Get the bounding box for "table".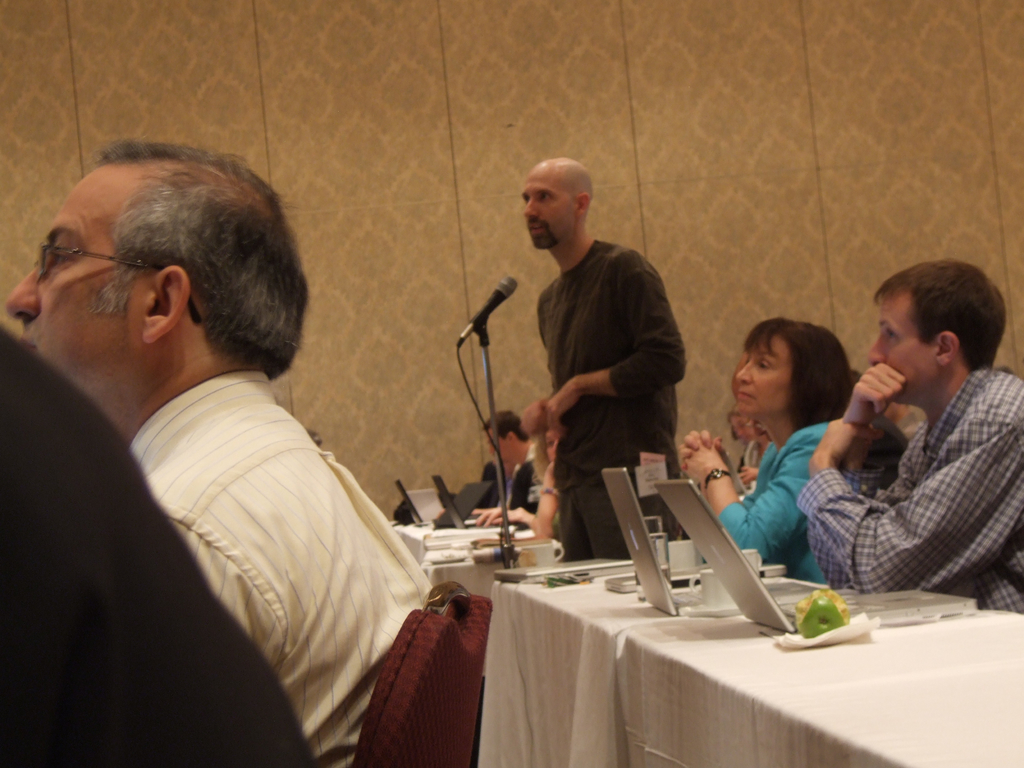
(left=420, top=535, right=552, bottom=597).
